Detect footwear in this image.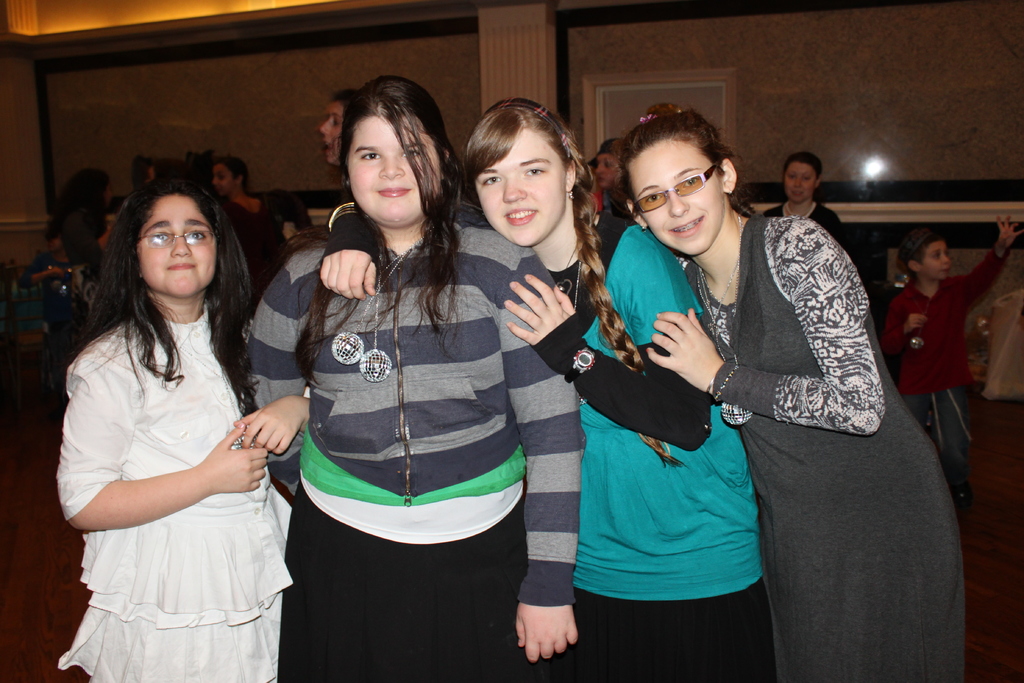
Detection: locate(954, 490, 976, 508).
